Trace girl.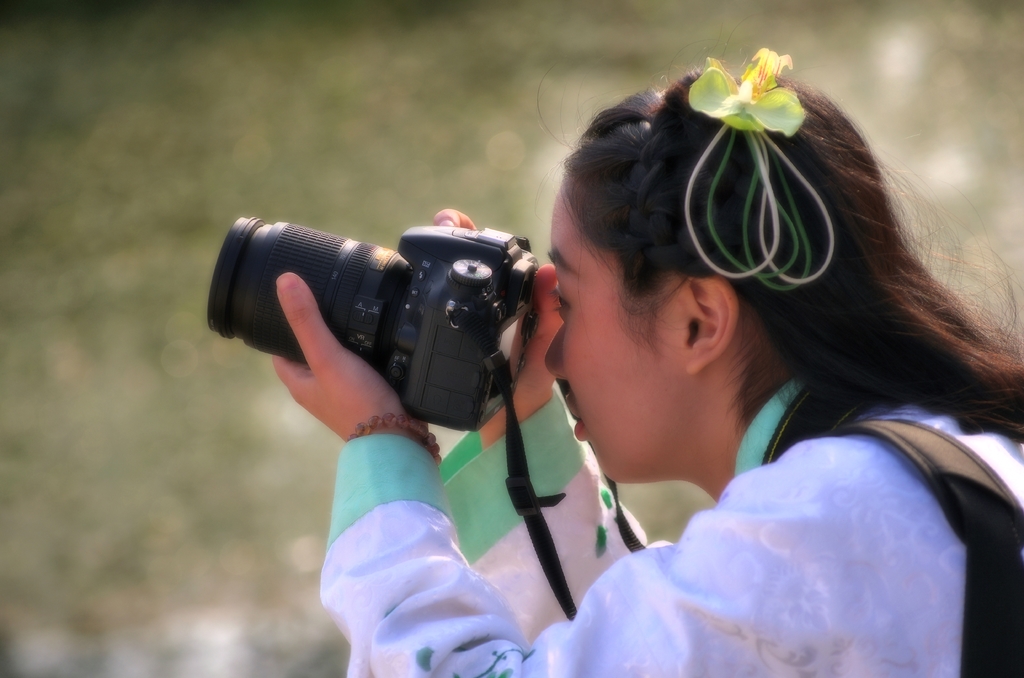
Traced to 276, 45, 1023, 677.
